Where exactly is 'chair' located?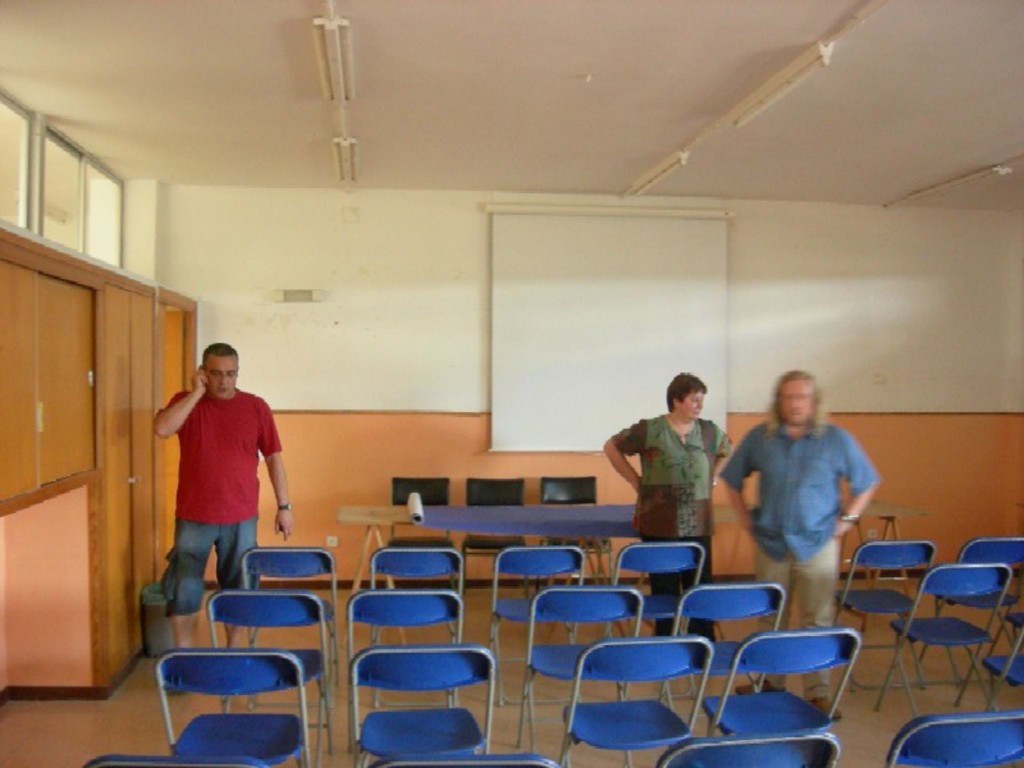
Its bounding box is x1=700 y1=621 x2=860 y2=735.
